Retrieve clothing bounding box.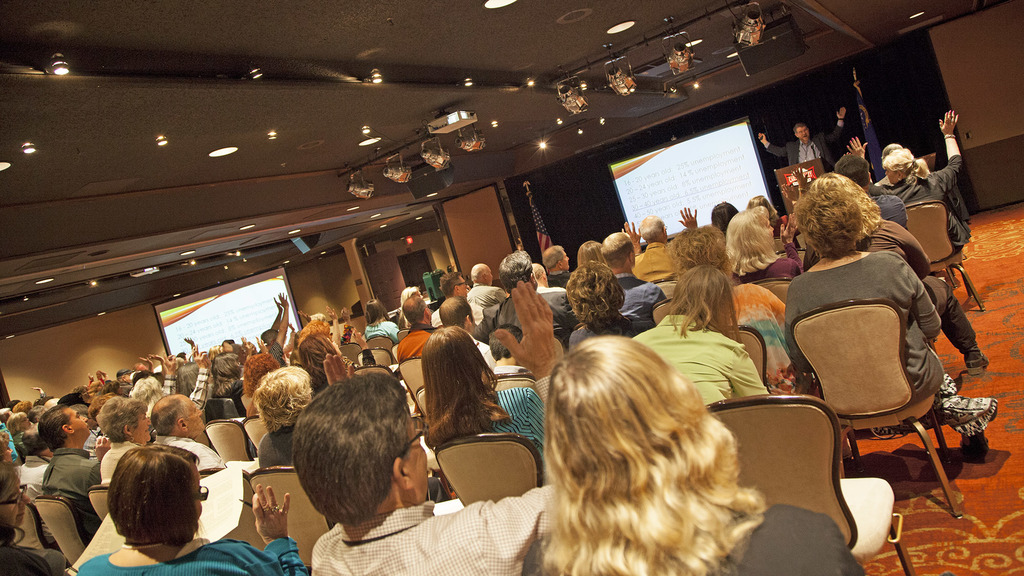
Bounding box: box=[566, 322, 590, 342].
